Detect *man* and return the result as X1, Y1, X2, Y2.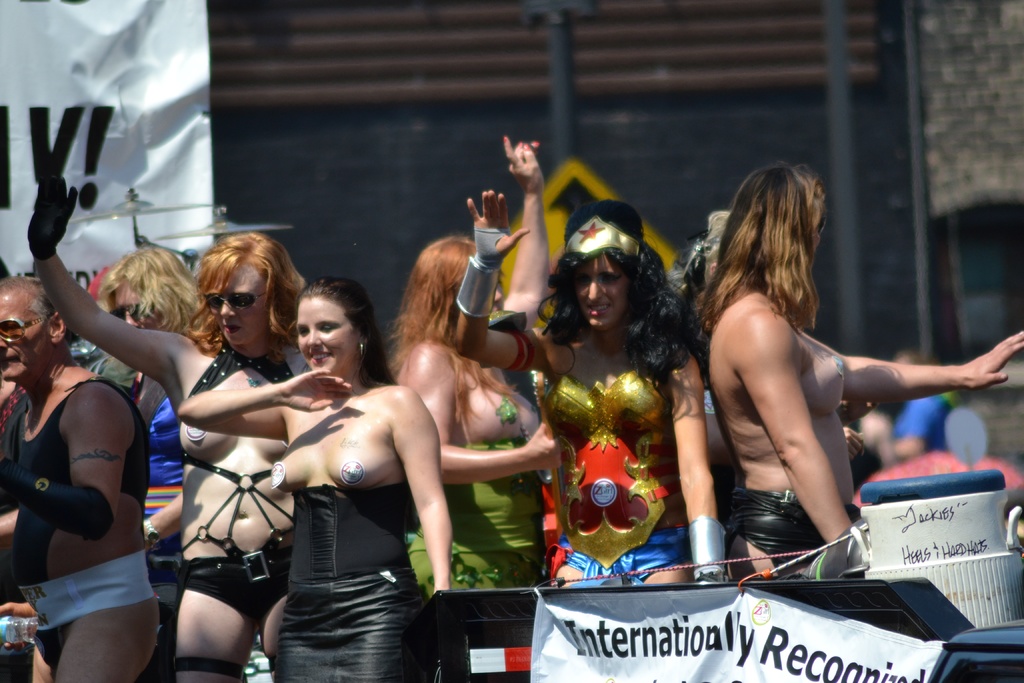
1, 275, 161, 682.
